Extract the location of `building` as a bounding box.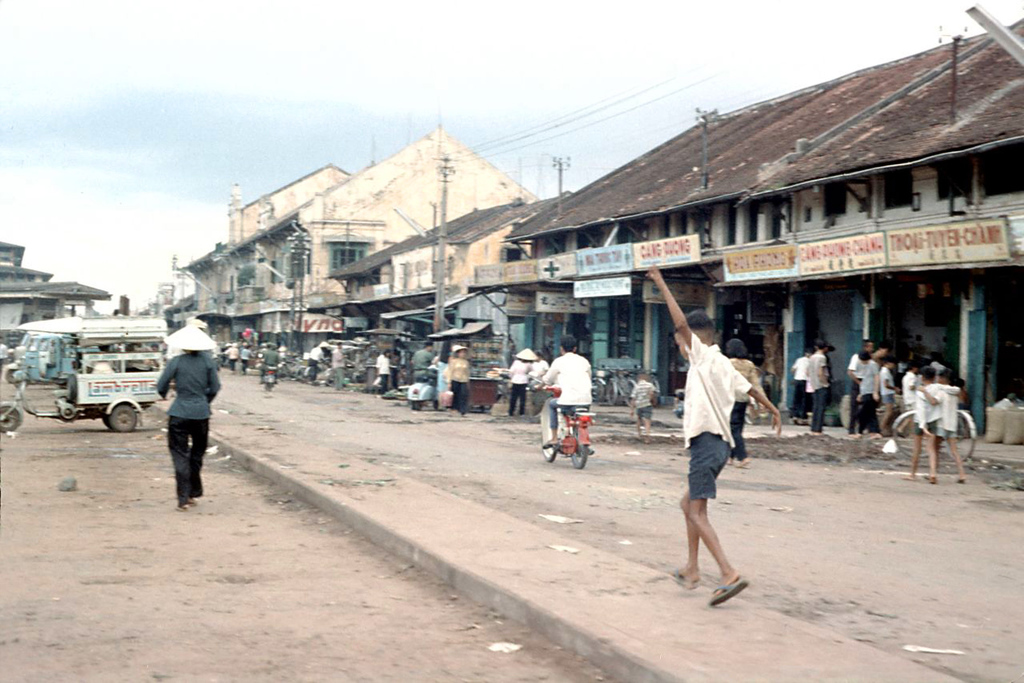
rect(330, 187, 570, 369).
